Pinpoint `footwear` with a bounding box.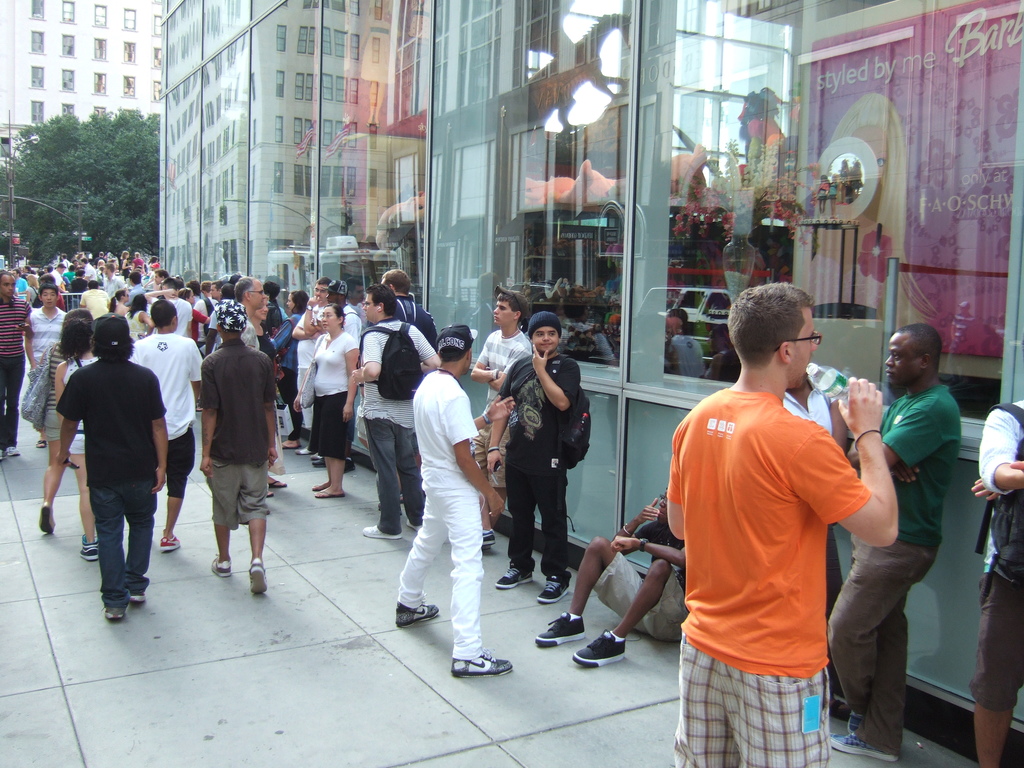
bbox=(249, 556, 270, 598).
